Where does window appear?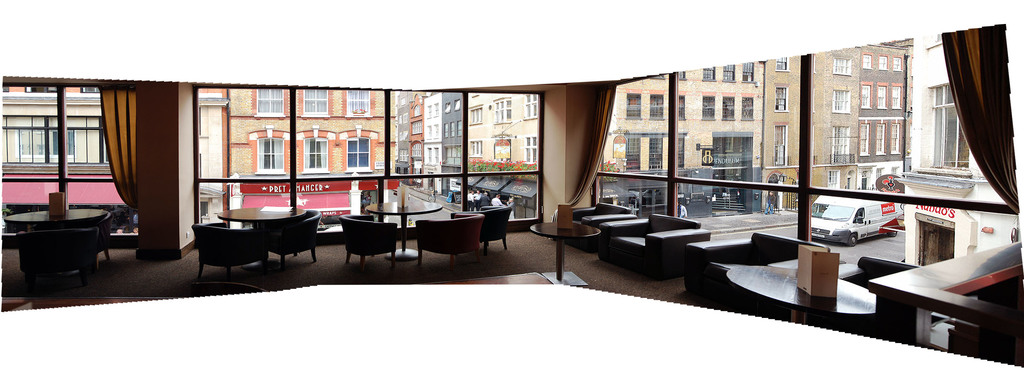
Appears at [703, 97, 715, 118].
